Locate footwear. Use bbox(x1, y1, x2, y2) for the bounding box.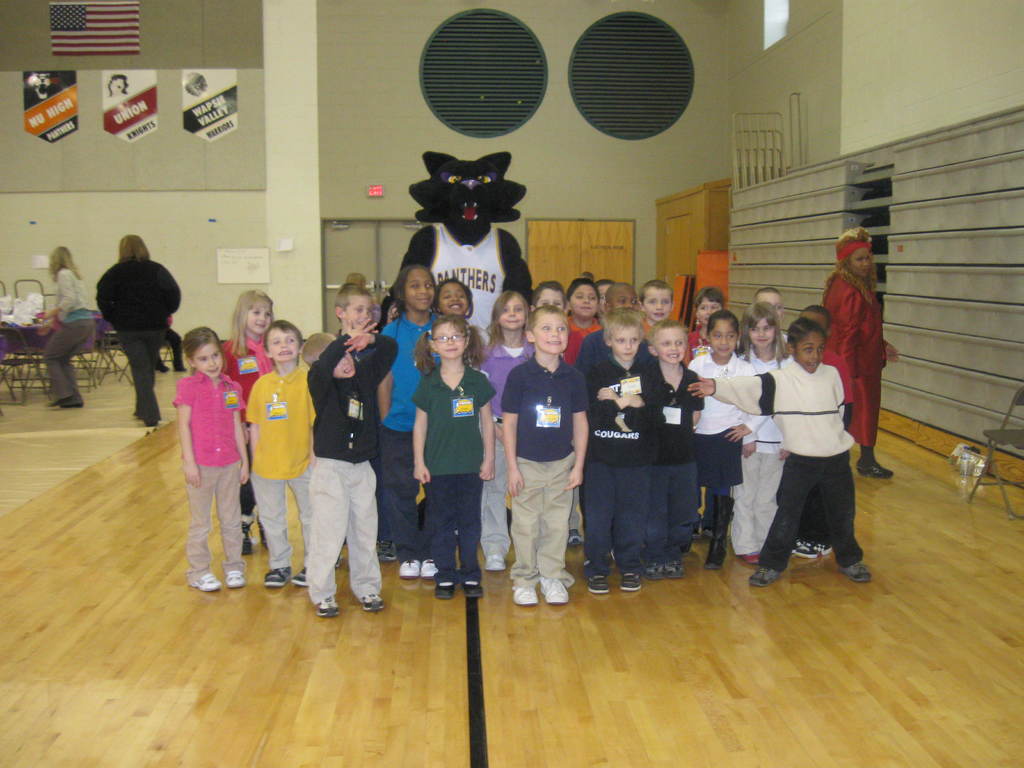
bbox(854, 459, 894, 481).
